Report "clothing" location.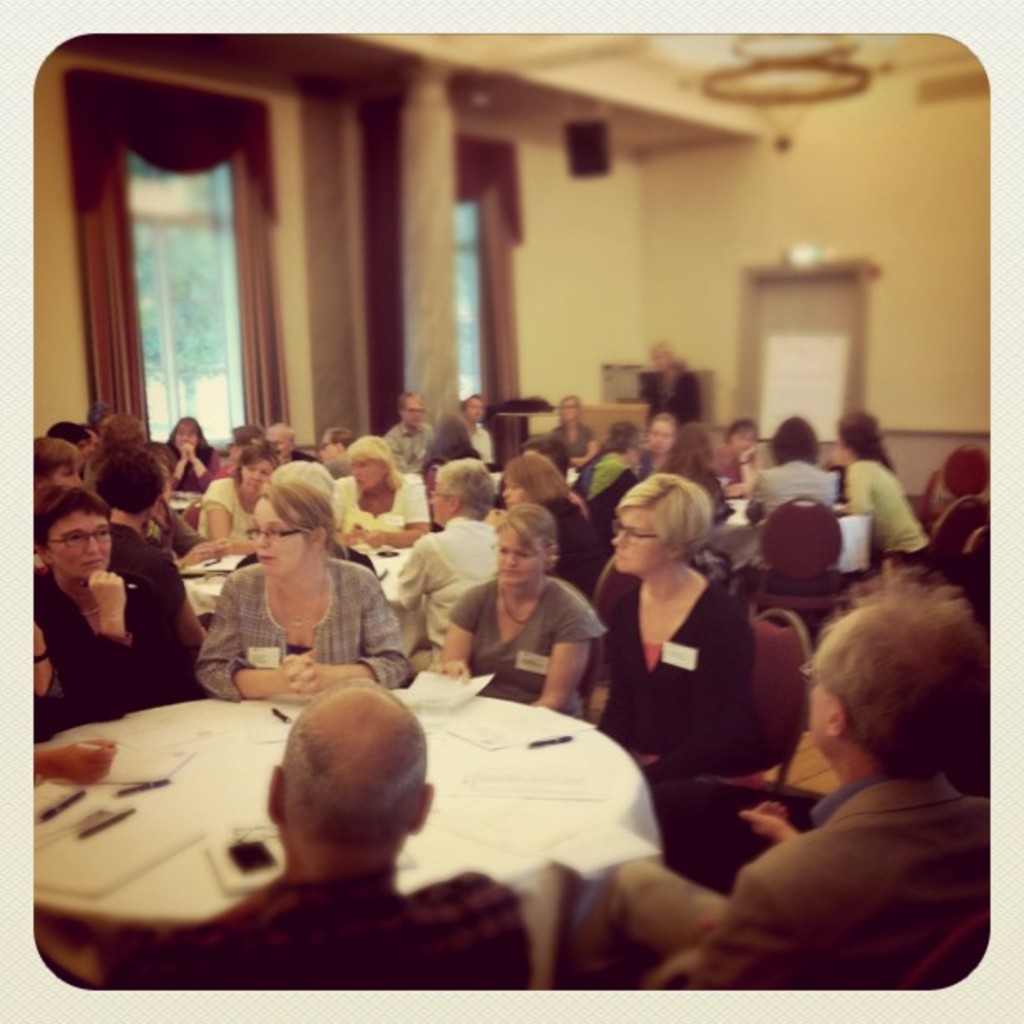
Report: locate(741, 463, 847, 594).
